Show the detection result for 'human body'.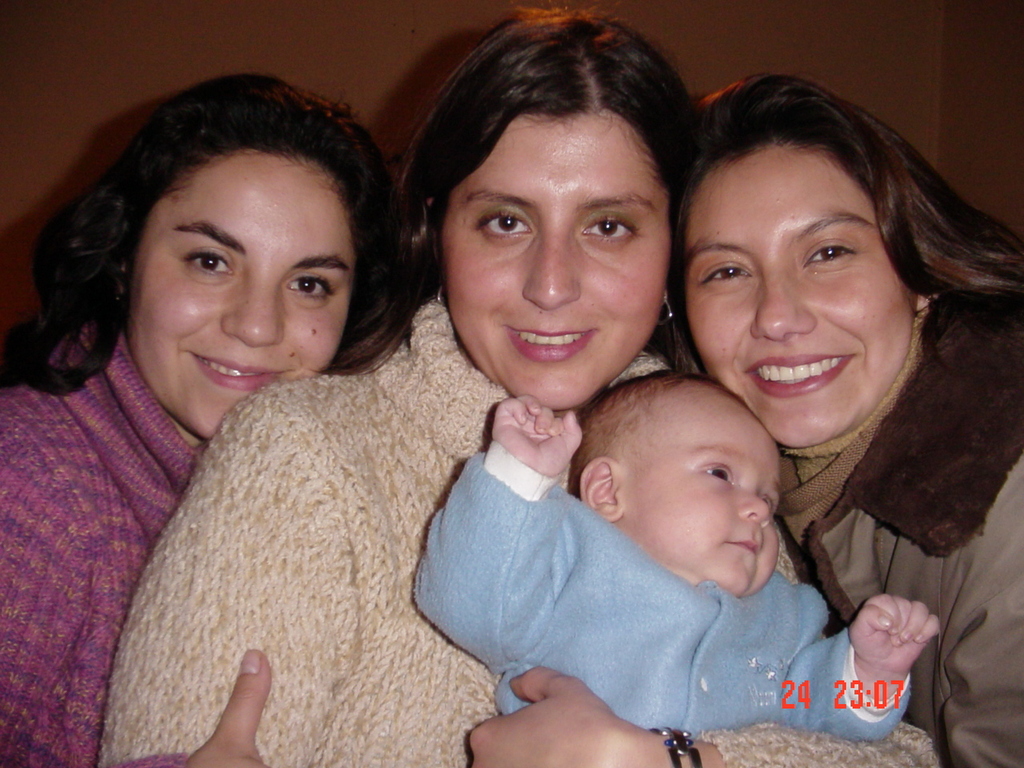
bbox=(670, 62, 1023, 767).
